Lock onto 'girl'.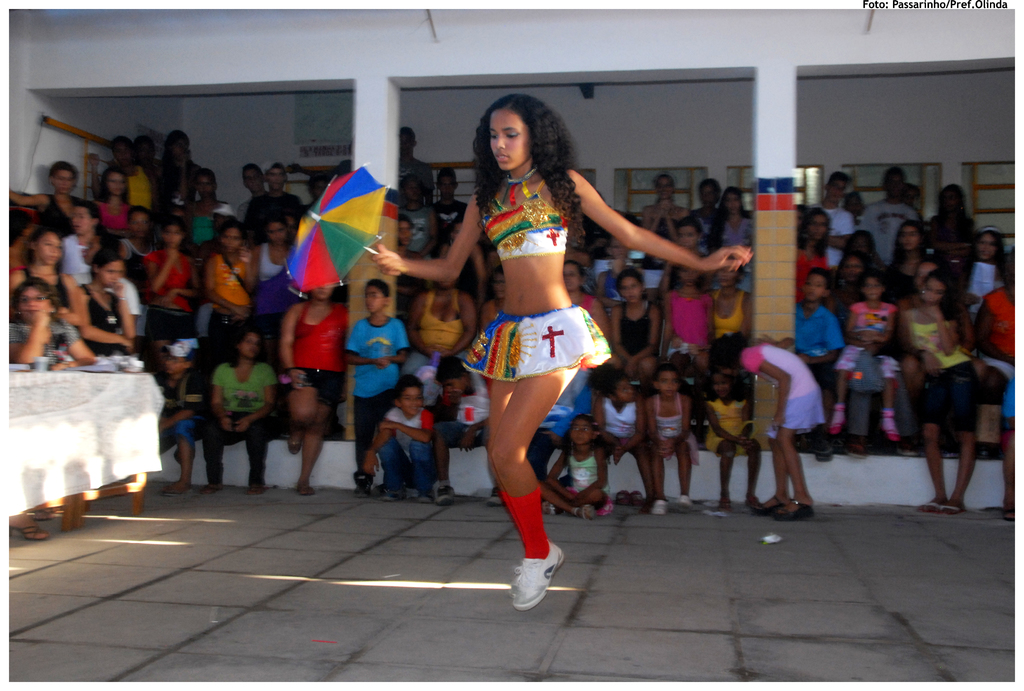
Locked: Rect(143, 219, 203, 369).
